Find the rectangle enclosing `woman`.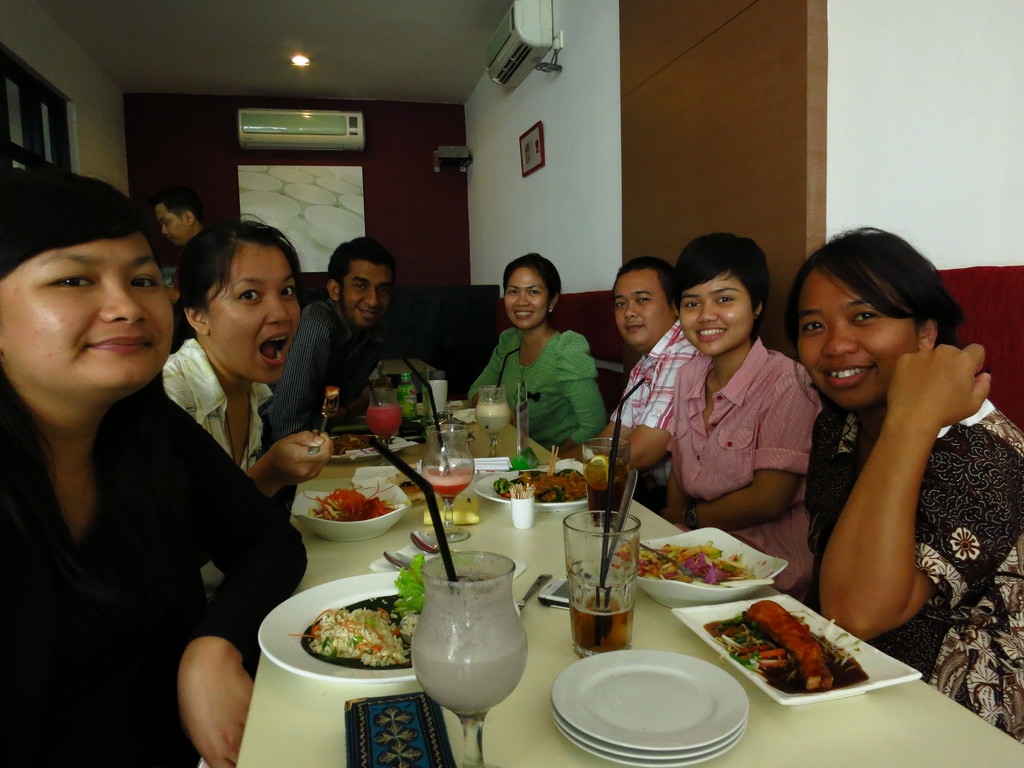
x1=467, y1=248, x2=611, y2=470.
